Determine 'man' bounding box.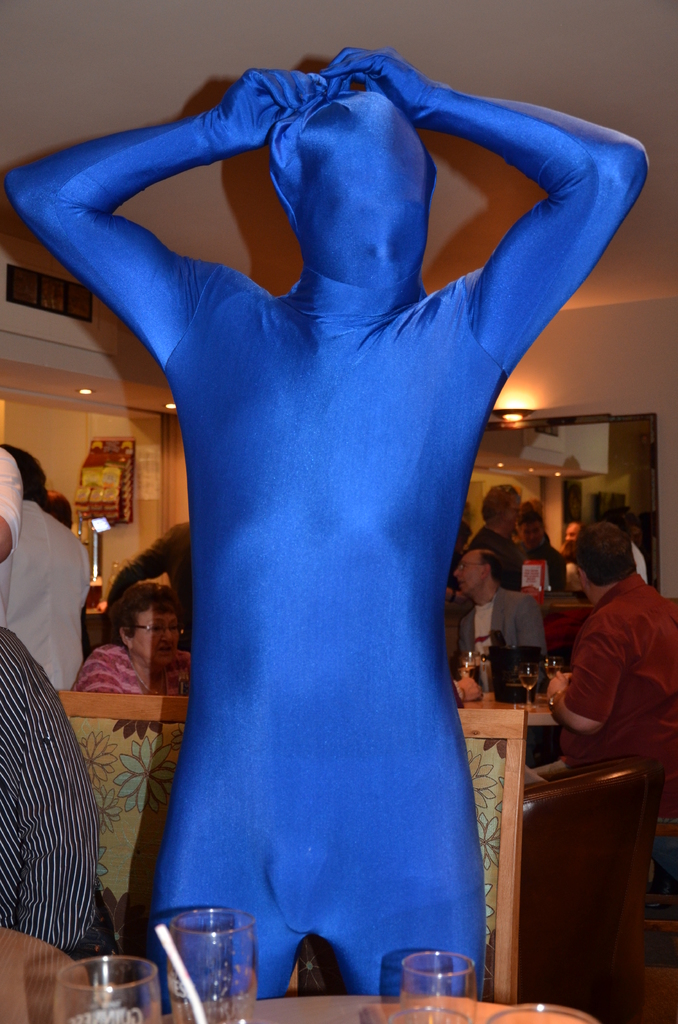
Determined: 466:481:526:584.
